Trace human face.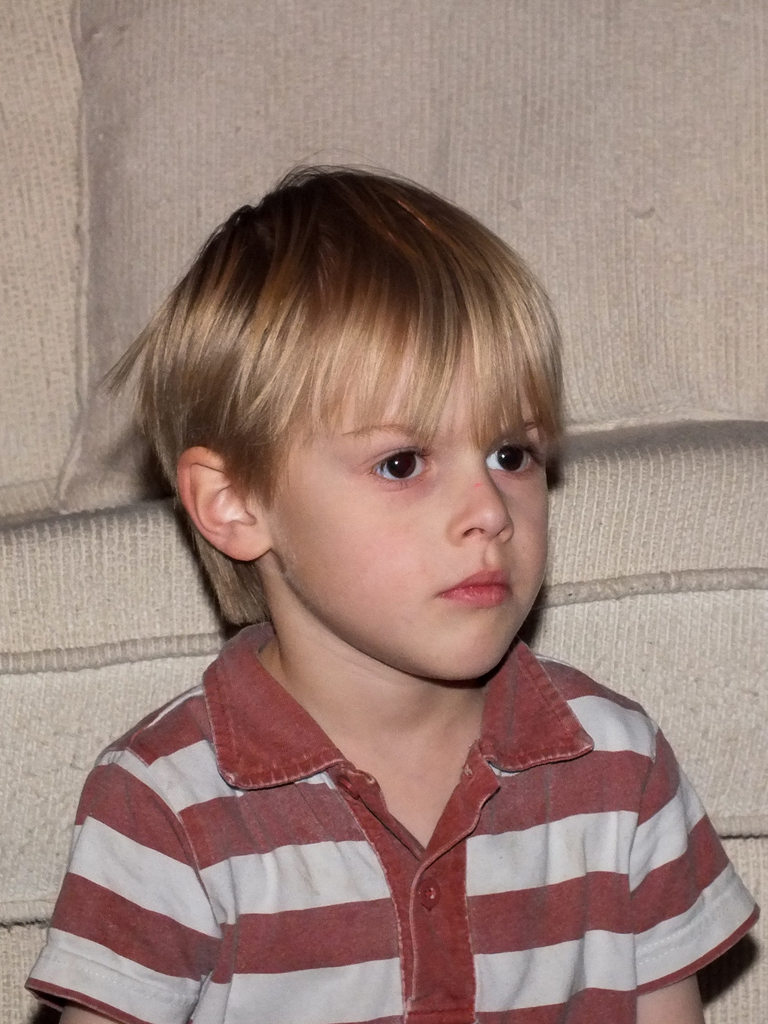
Traced to [left=278, top=332, right=546, bottom=682].
